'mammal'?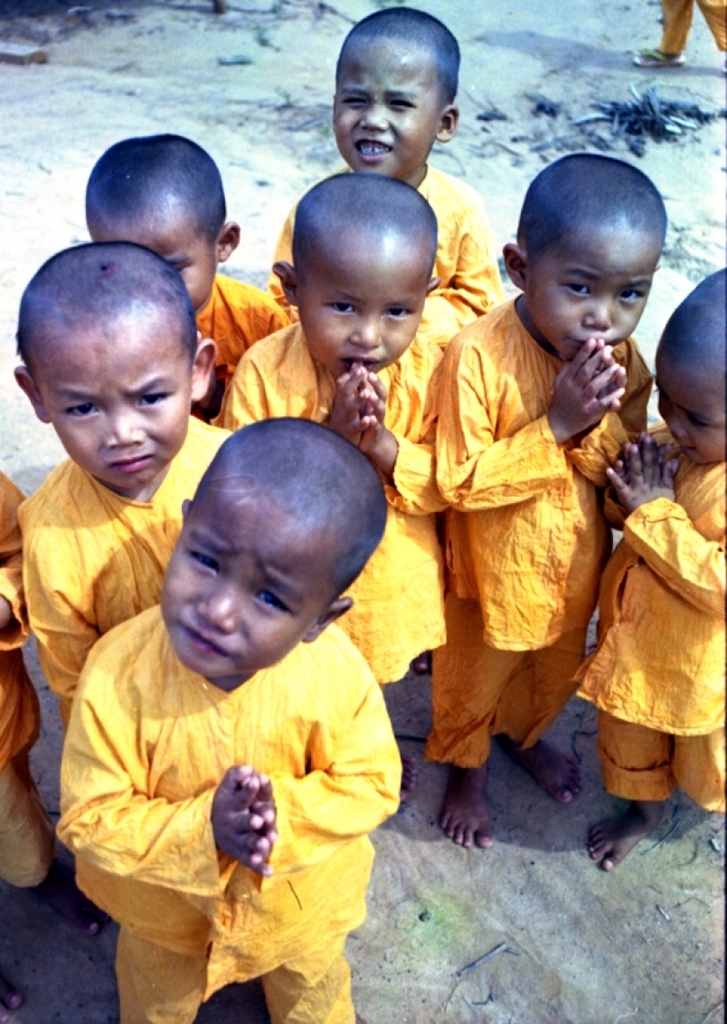
select_region(211, 170, 451, 801)
